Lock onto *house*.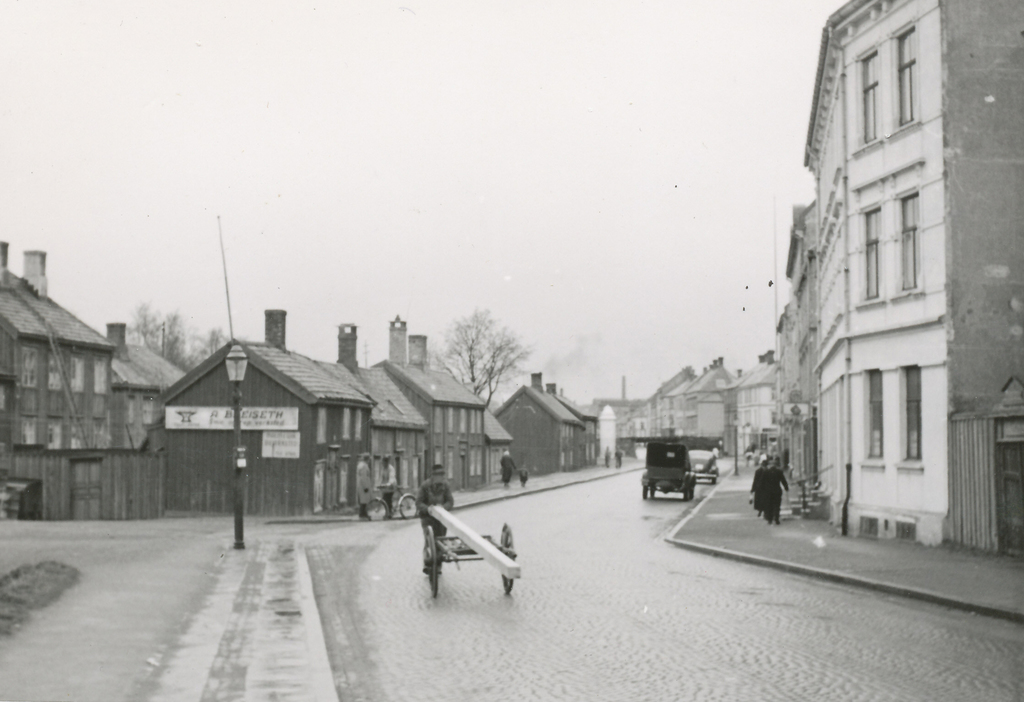
Locked: box=[619, 358, 735, 458].
